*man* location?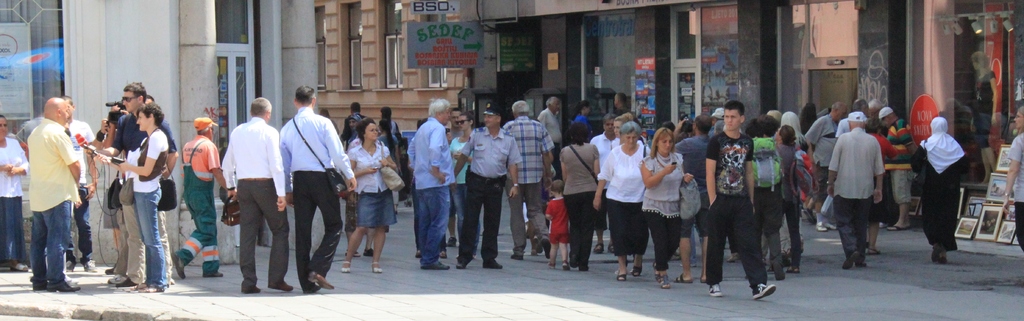
pyautogui.locateOnScreen(451, 102, 522, 270)
